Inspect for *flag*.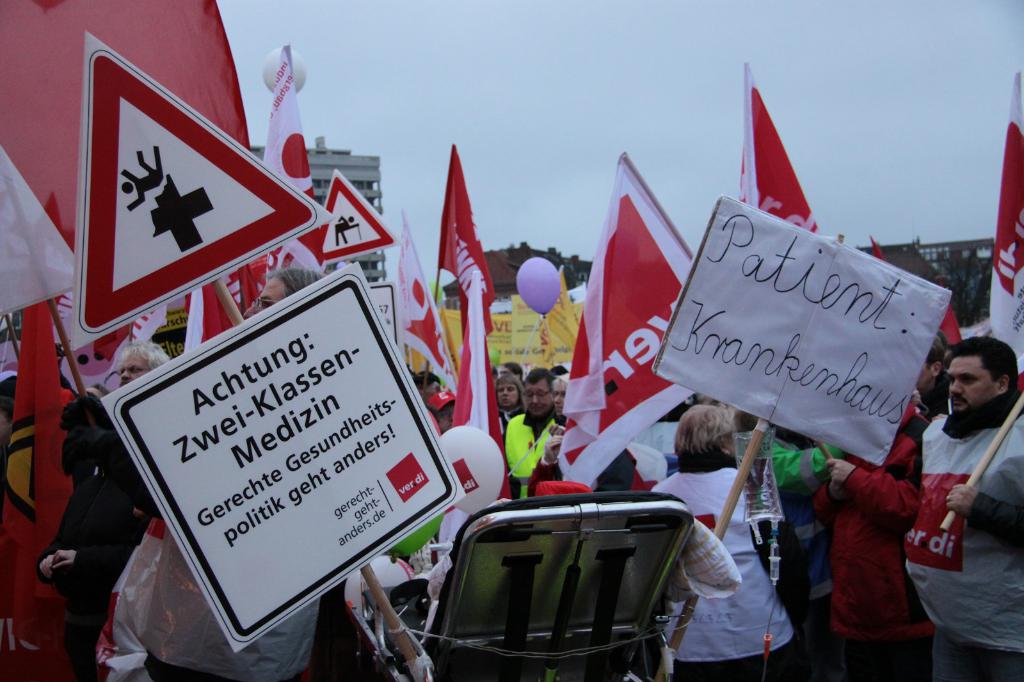
Inspection: left=37, top=281, right=166, bottom=387.
